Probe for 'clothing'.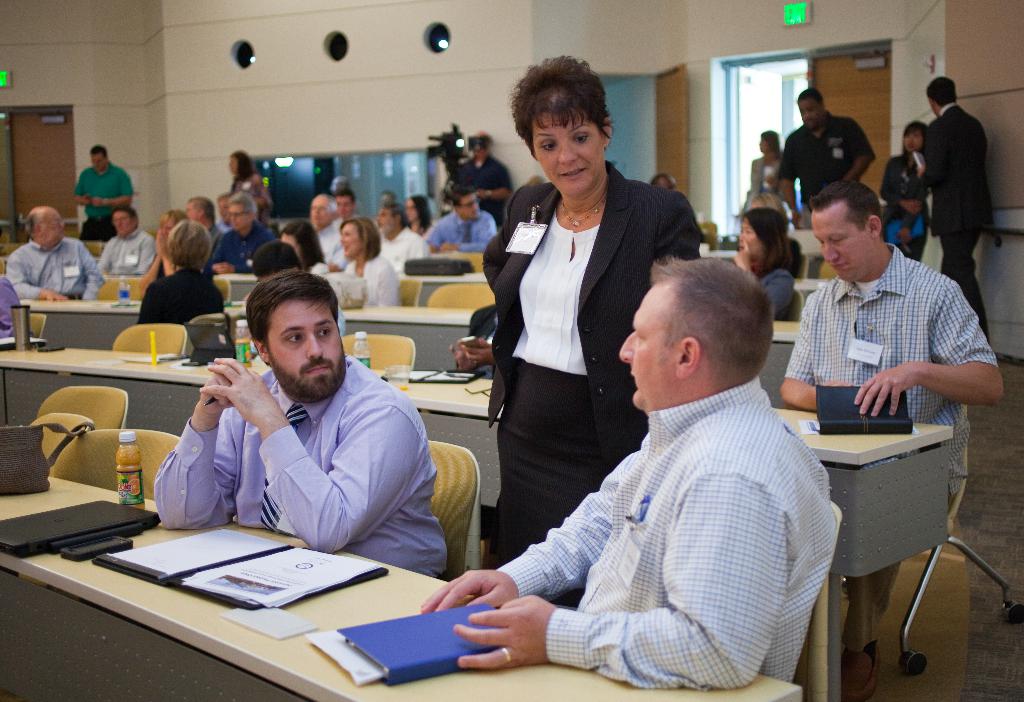
Probe result: bbox(99, 224, 156, 288).
